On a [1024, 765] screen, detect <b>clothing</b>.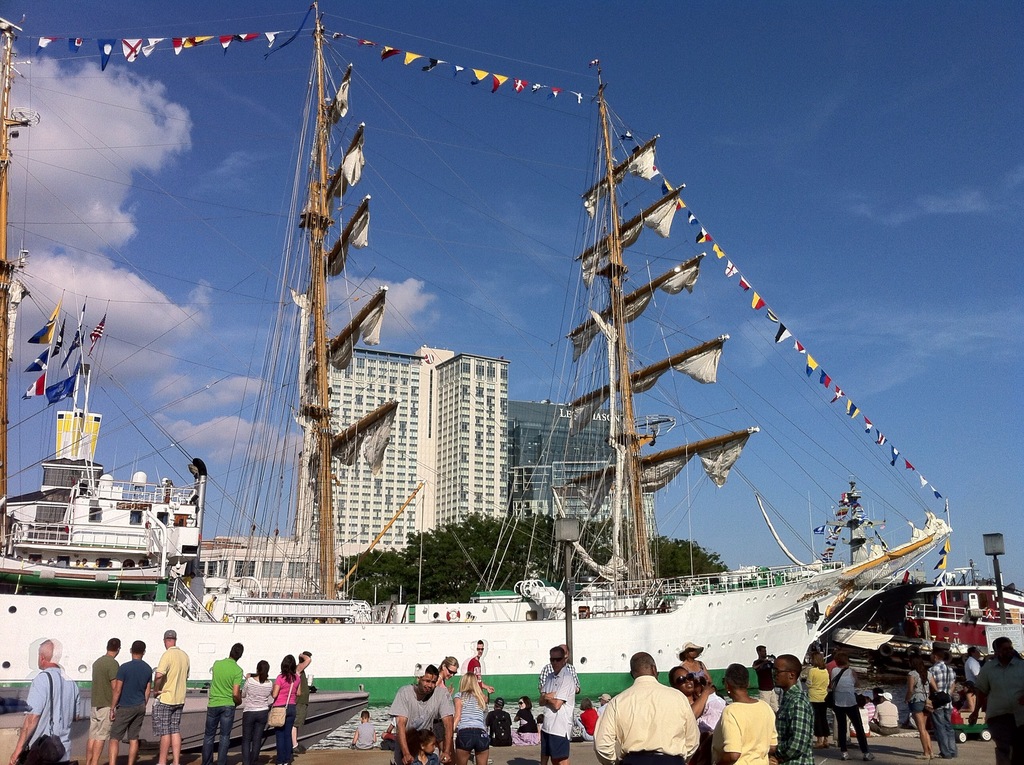
25,664,84,764.
